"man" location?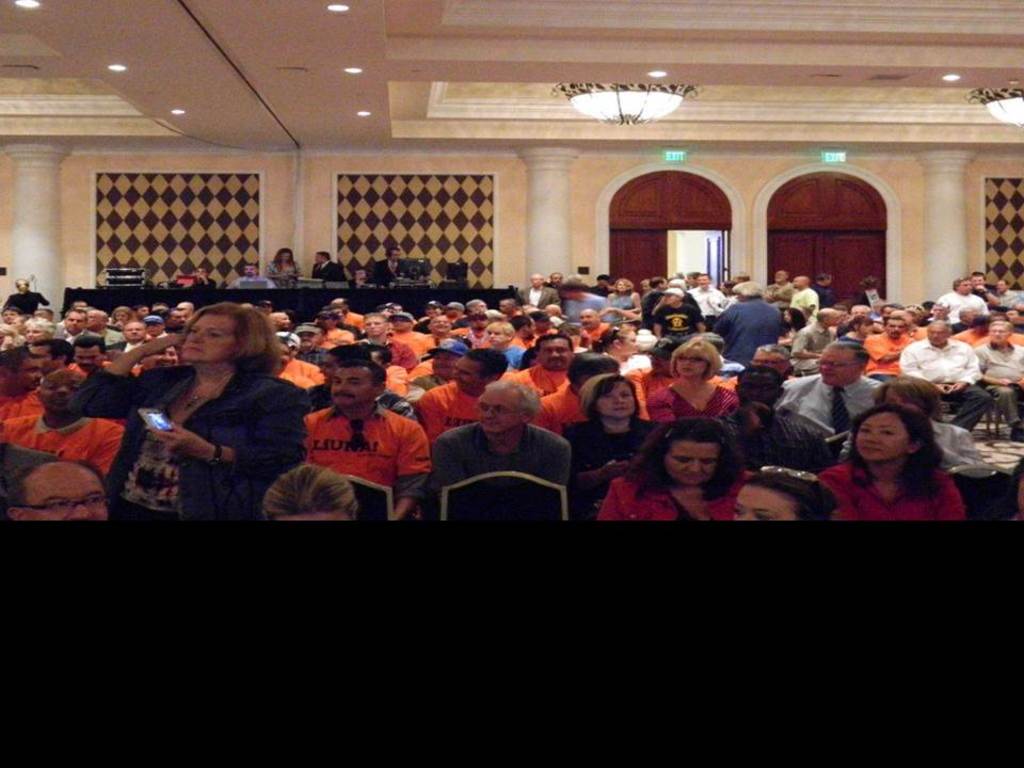
Rect(658, 287, 709, 337)
